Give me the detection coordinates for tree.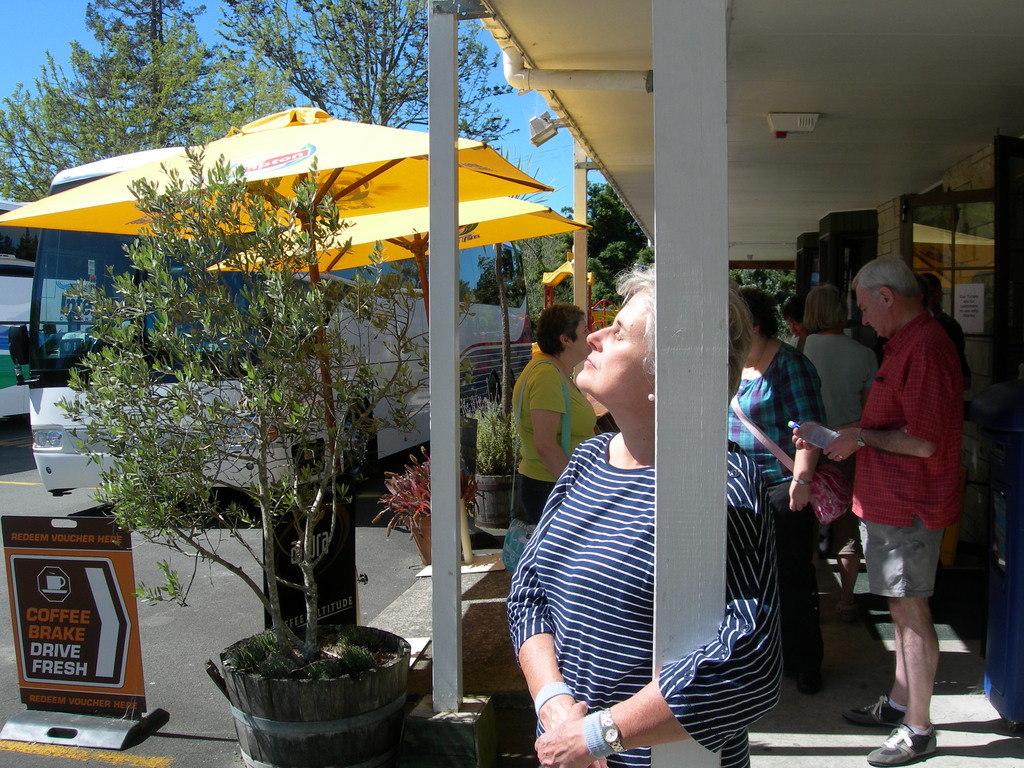
<region>78, 136, 449, 706</region>.
